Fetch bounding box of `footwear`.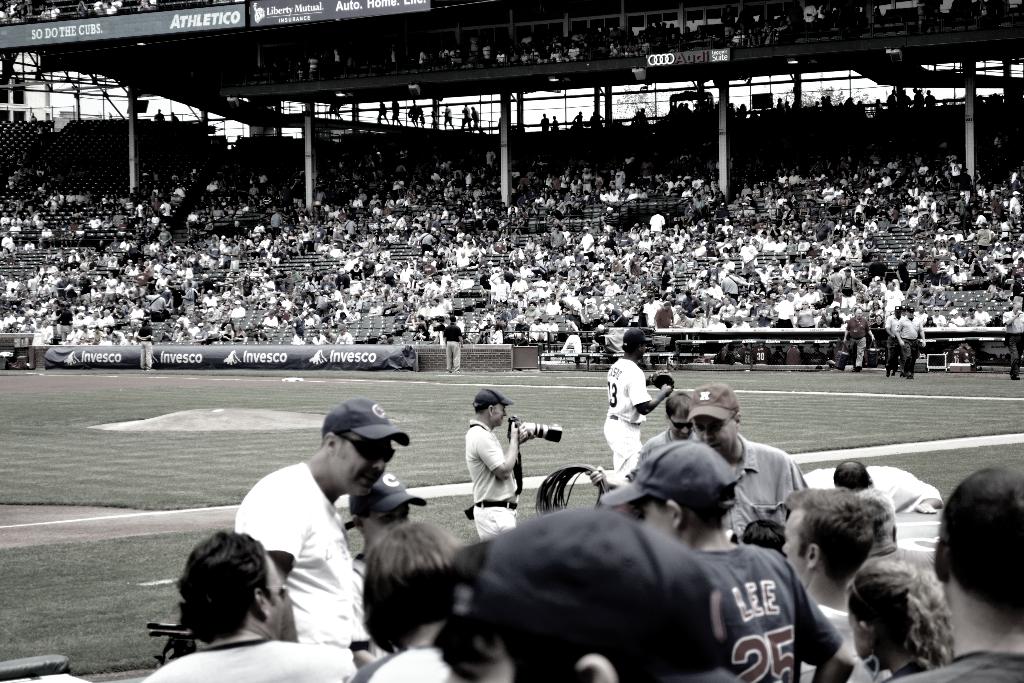
Bbox: (454, 365, 461, 375).
